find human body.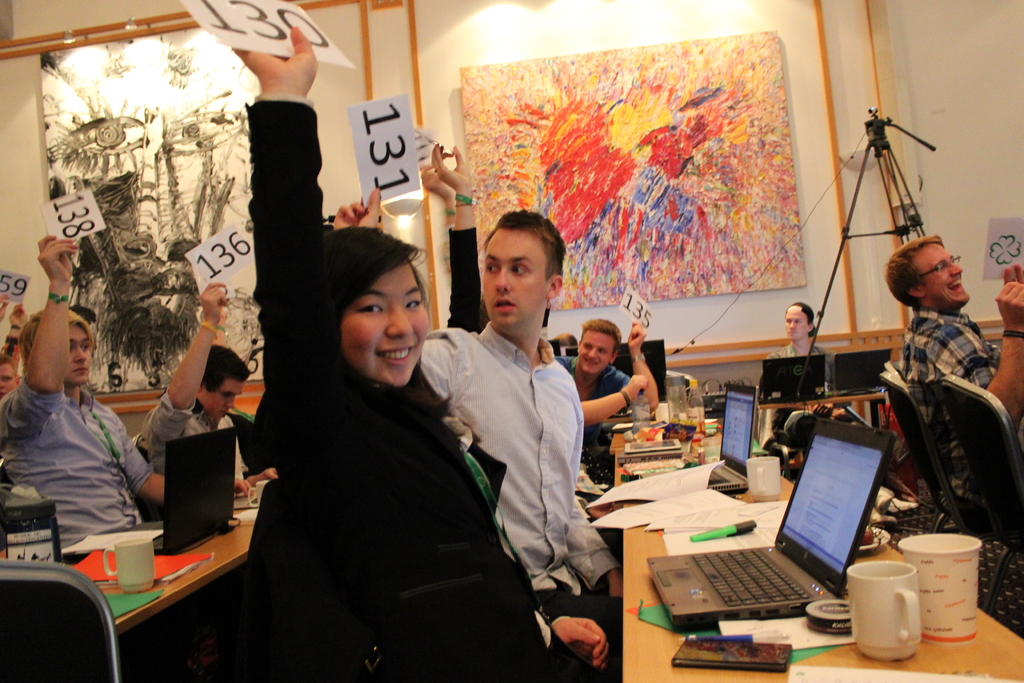
crop(138, 282, 295, 496).
